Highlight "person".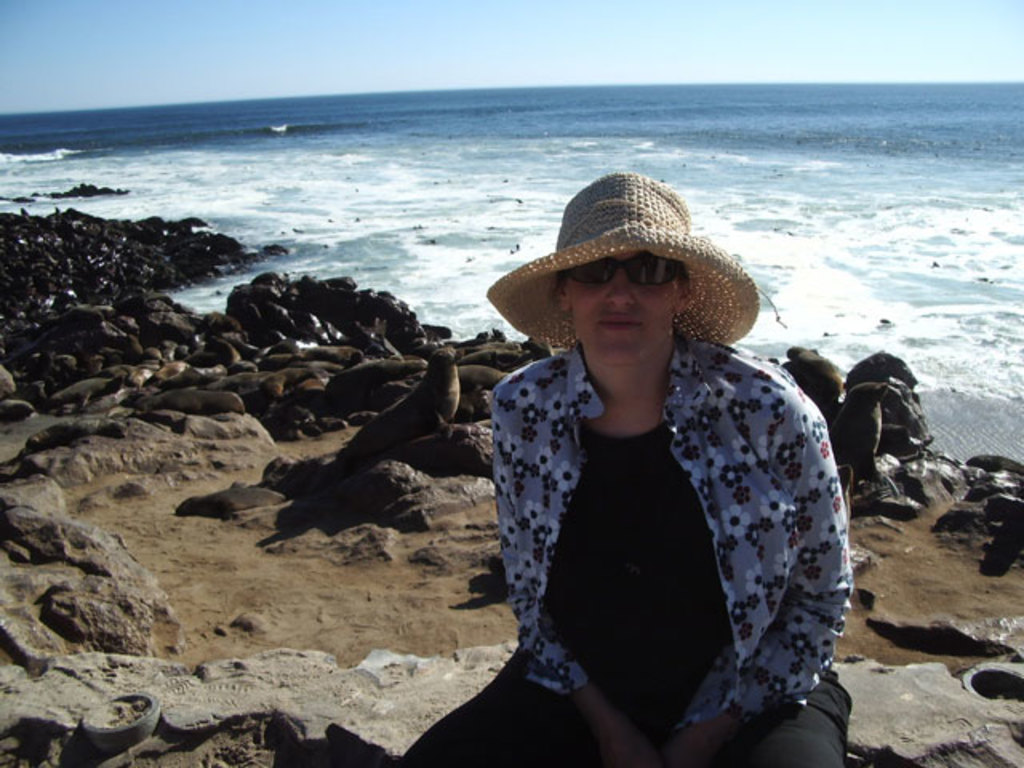
Highlighted region: {"x1": 406, "y1": 170, "x2": 854, "y2": 766}.
